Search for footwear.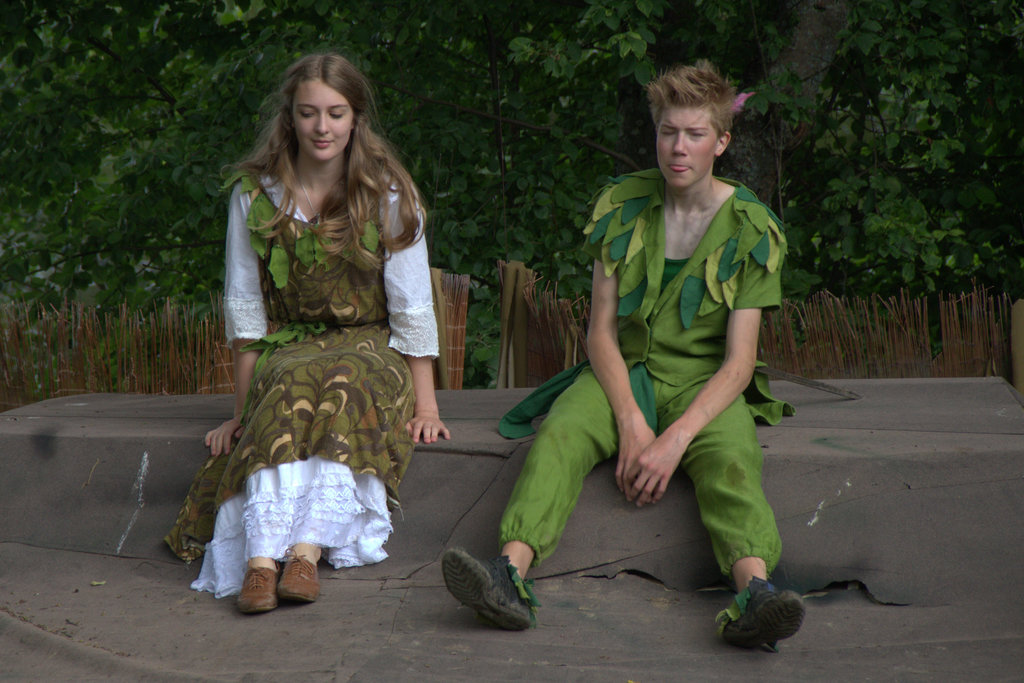
Found at [left=716, top=575, right=805, bottom=648].
